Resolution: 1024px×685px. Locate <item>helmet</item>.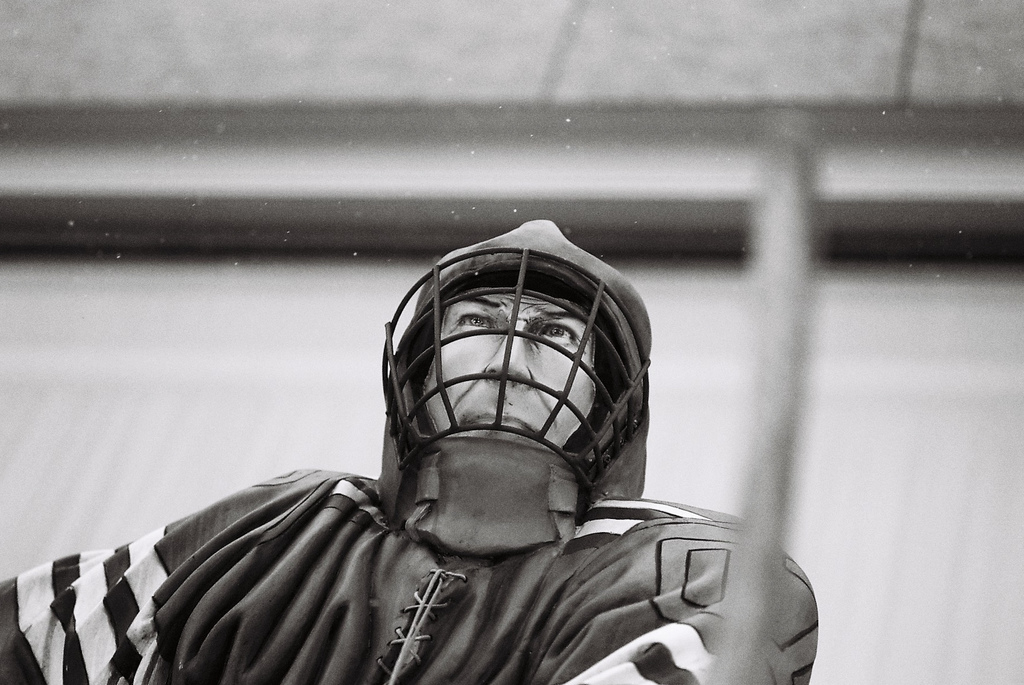
359, 223, 643, 528.
